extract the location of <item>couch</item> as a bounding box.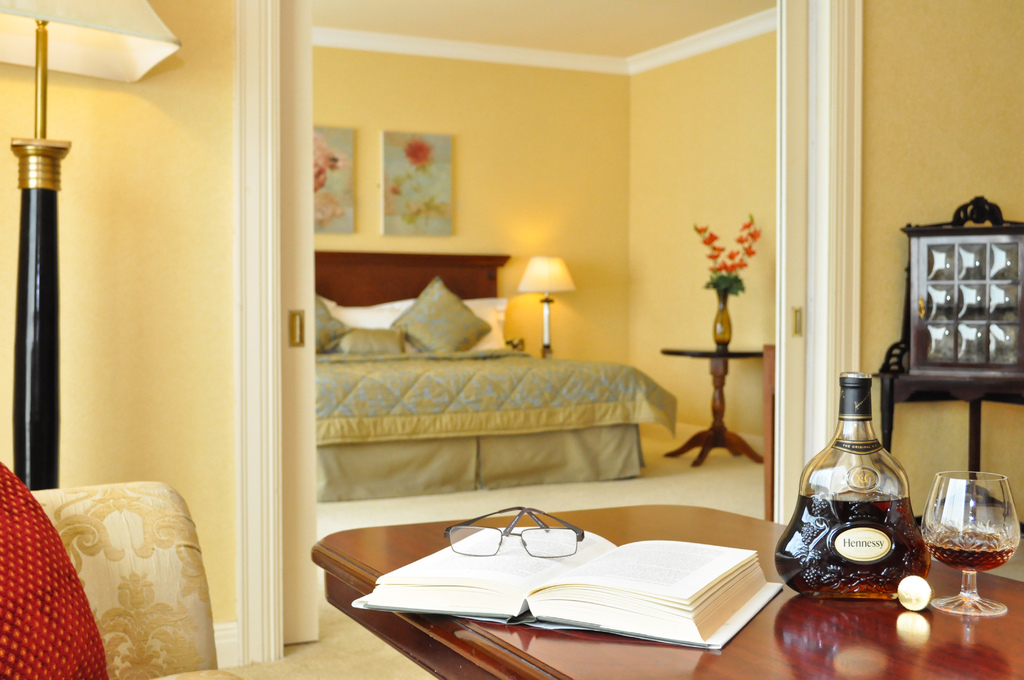
x1=0 y1=458 x2=246 y2=679.
